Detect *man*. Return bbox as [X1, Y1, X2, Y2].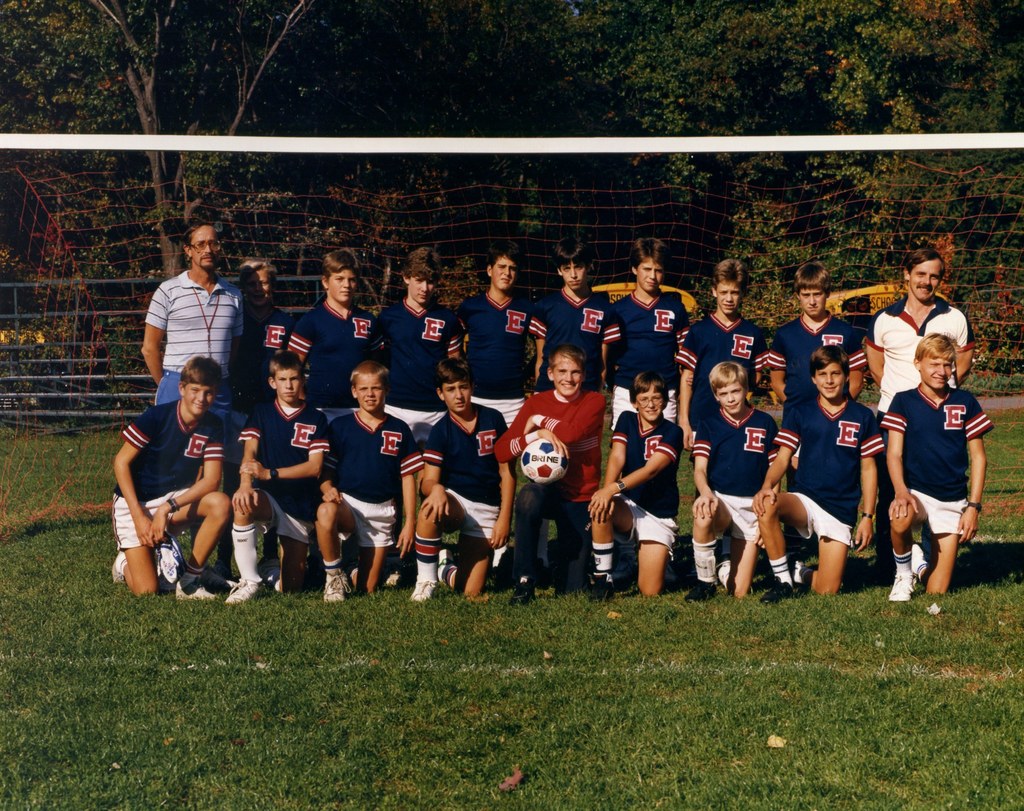
[221, 256, 291, 584].
